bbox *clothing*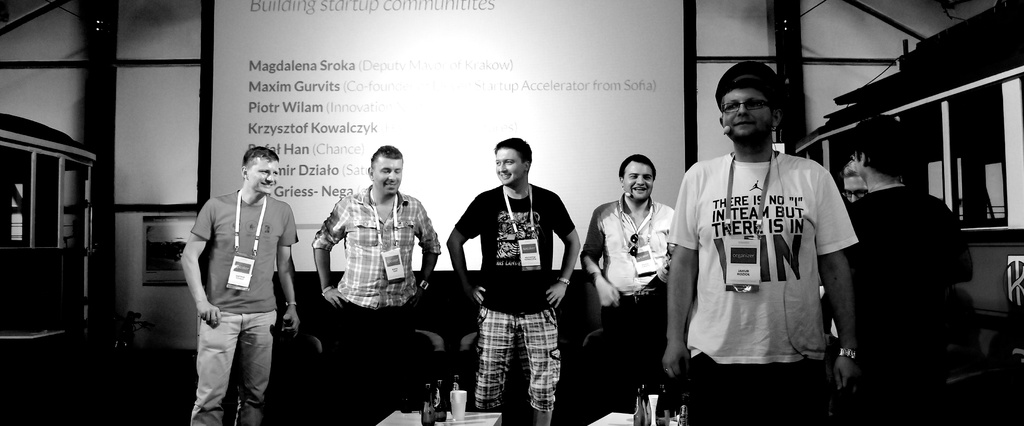
845, 189, 975, 425
